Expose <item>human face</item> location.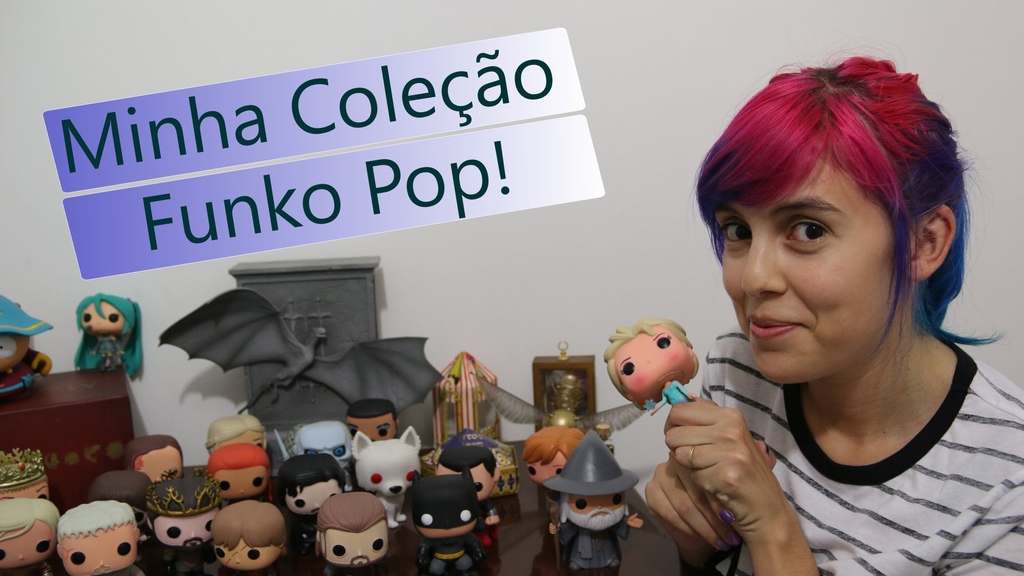
Exposed at {"left": 321, "top": 522, "right": 387, "bottom": 568}.
